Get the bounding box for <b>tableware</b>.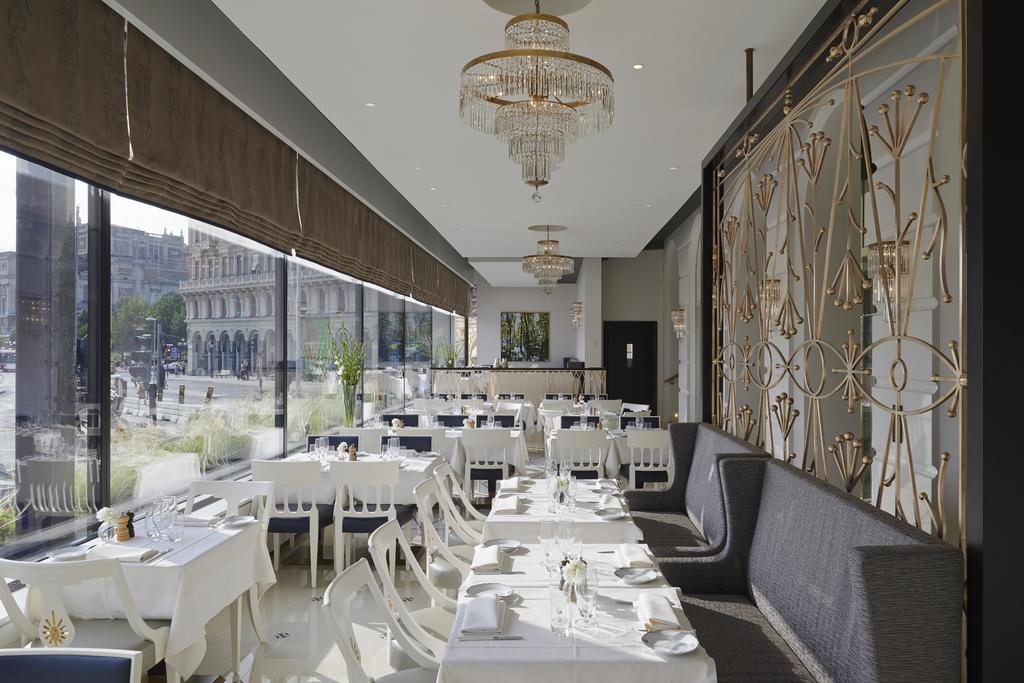
[483,531,519,554].
